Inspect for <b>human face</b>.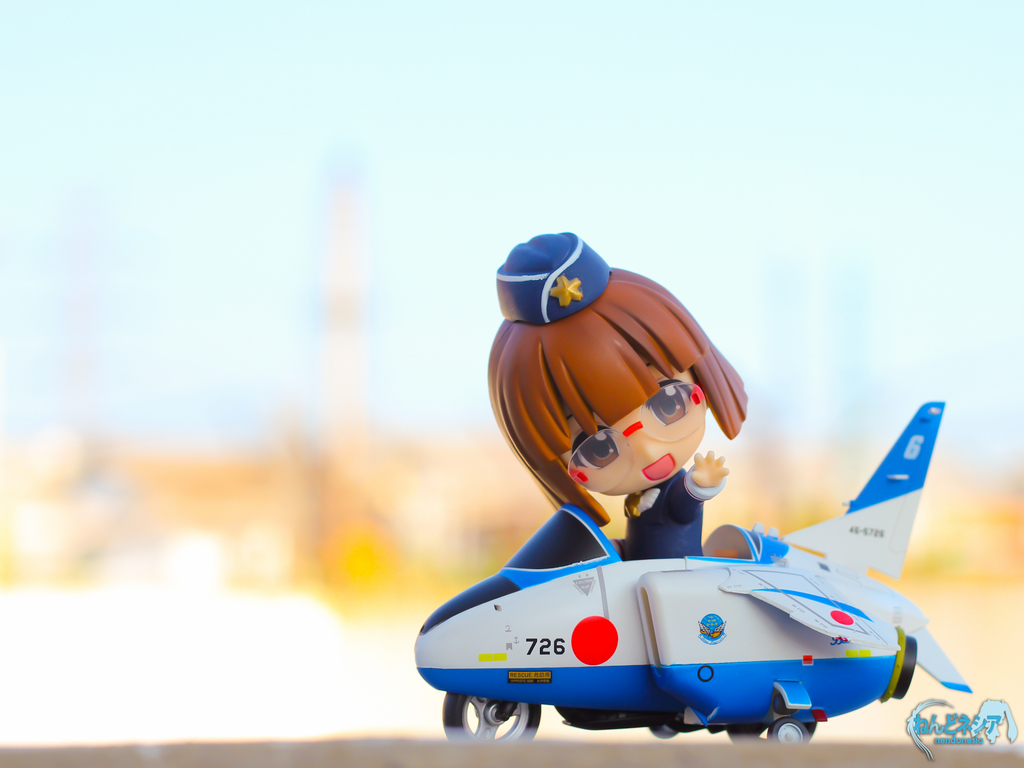
Inspection: l=557, t=363, r=705, b=495.
